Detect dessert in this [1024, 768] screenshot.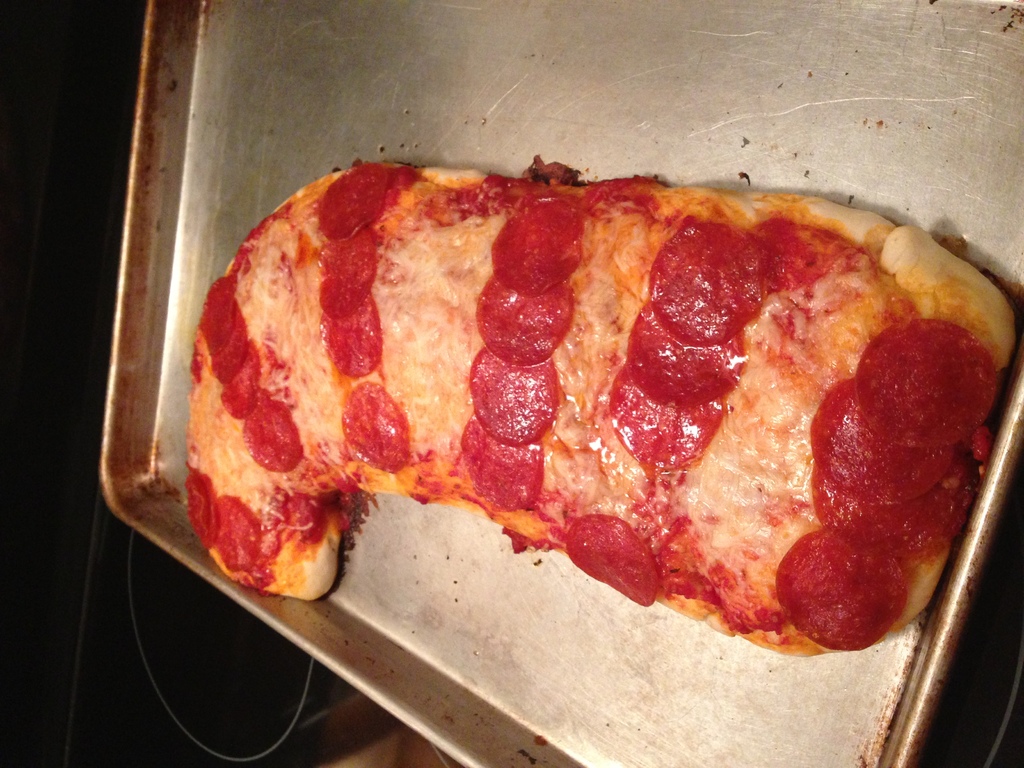
Detection: left=141, top=200, right=813, bottom=597.
